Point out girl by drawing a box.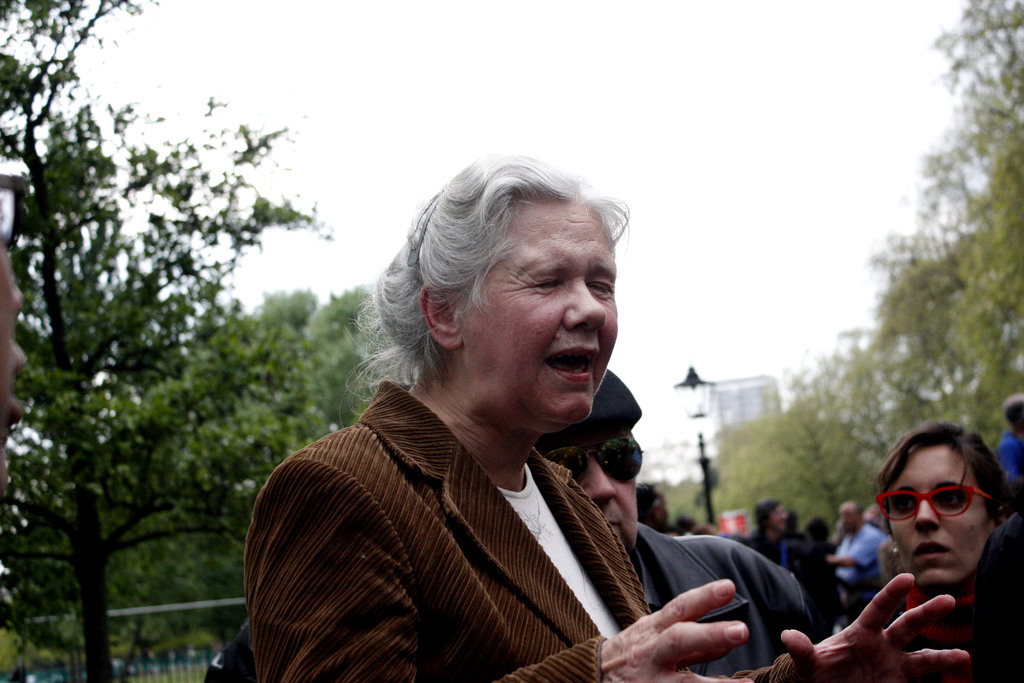
(873, 422, 1023, 682).
